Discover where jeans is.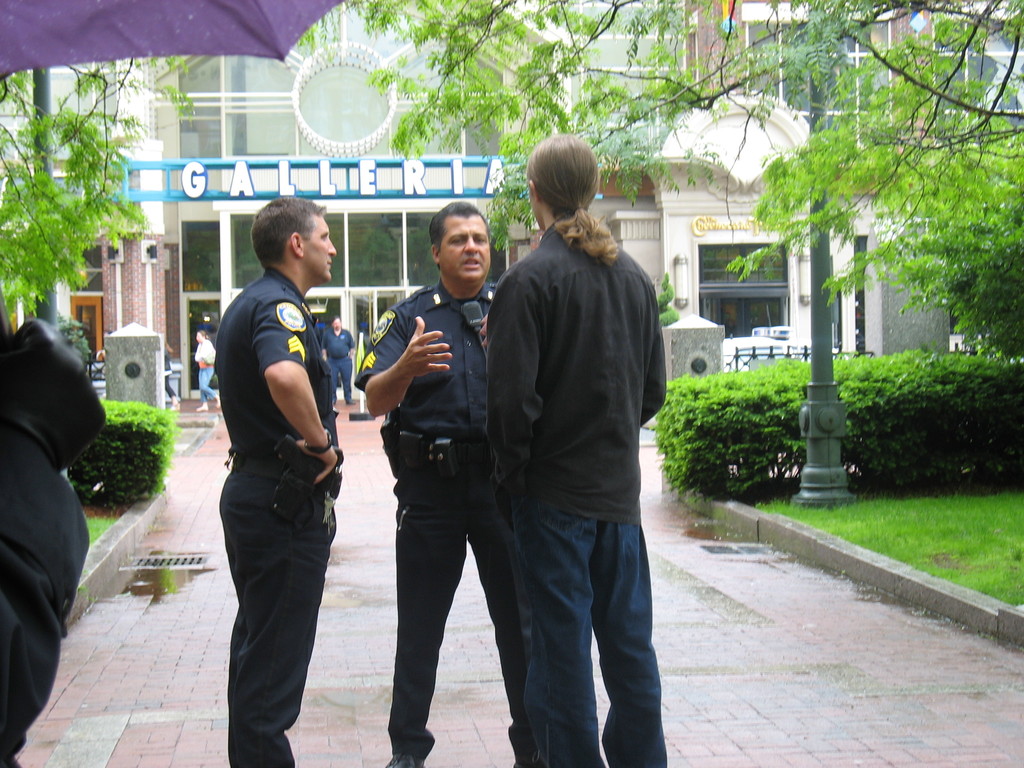
Discovered at detection(480, 463, 664, 762).
